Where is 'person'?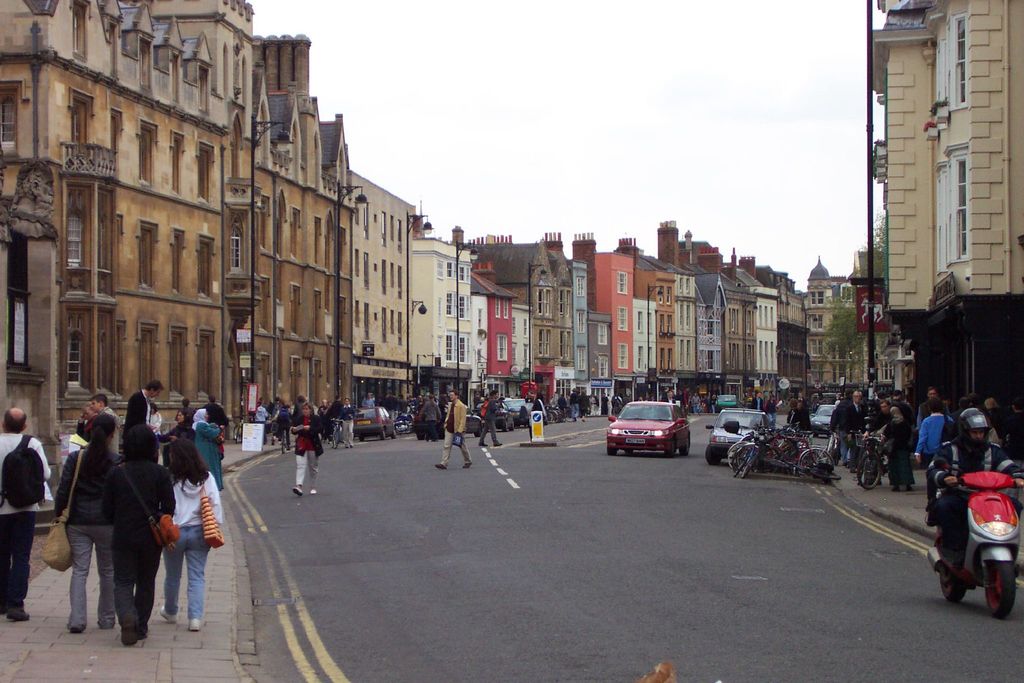
336,397,353,447.
